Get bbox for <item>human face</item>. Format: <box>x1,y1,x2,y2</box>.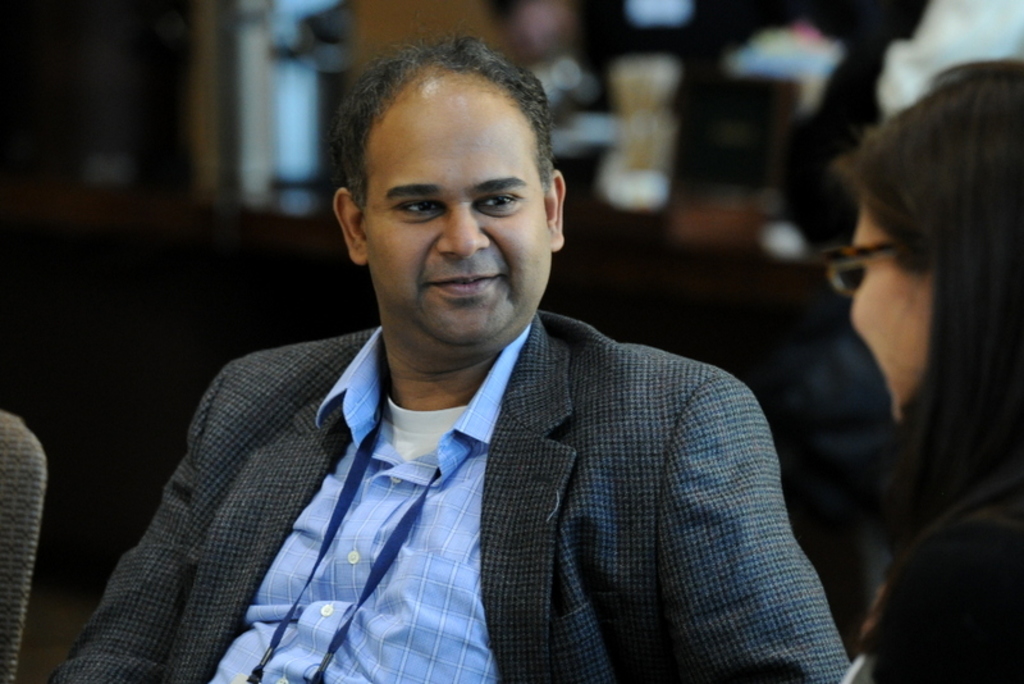
<box>361,90,552,360</box>.
